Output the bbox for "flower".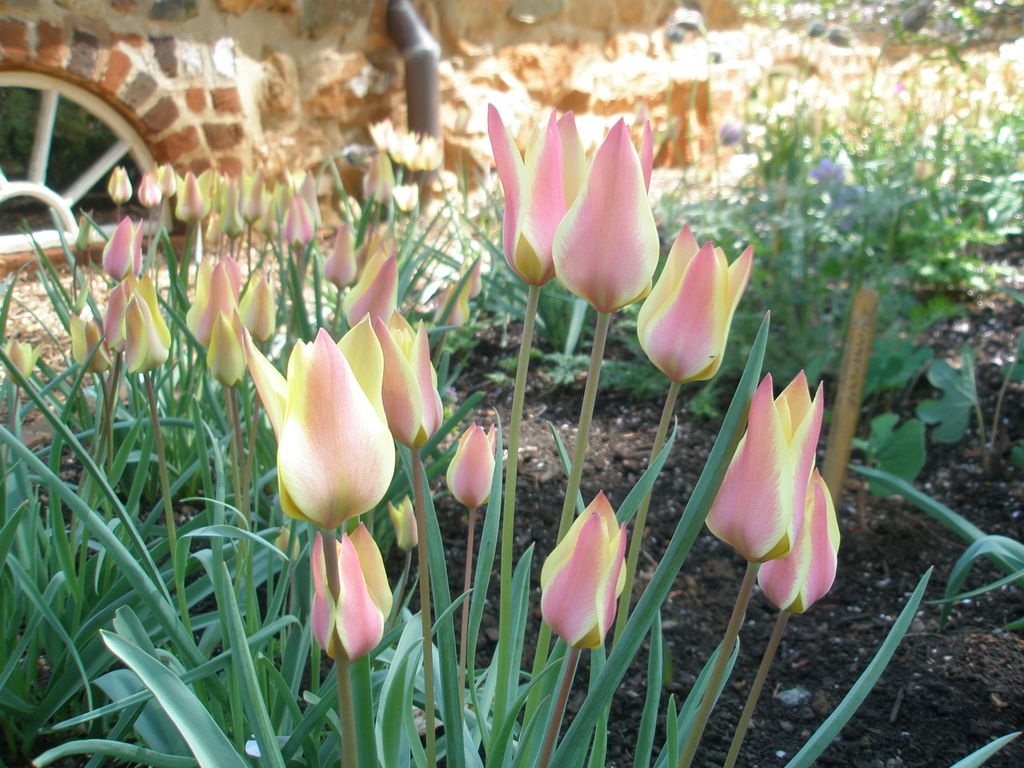
627/217/754/395.
